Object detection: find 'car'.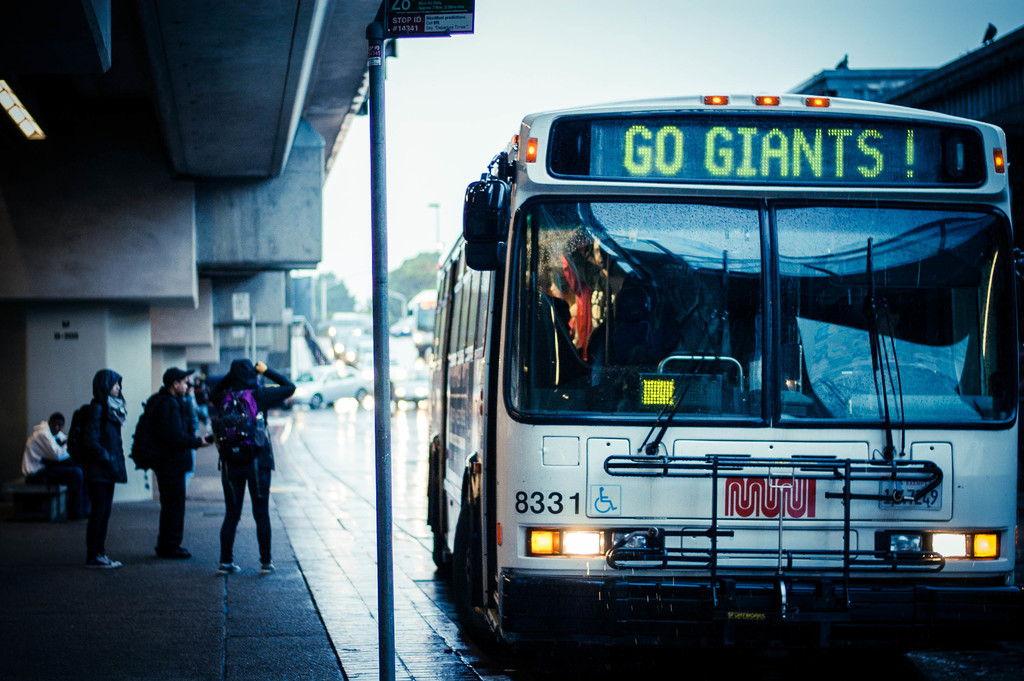
[x1=285, y1=363, x2=368, y2=411].
